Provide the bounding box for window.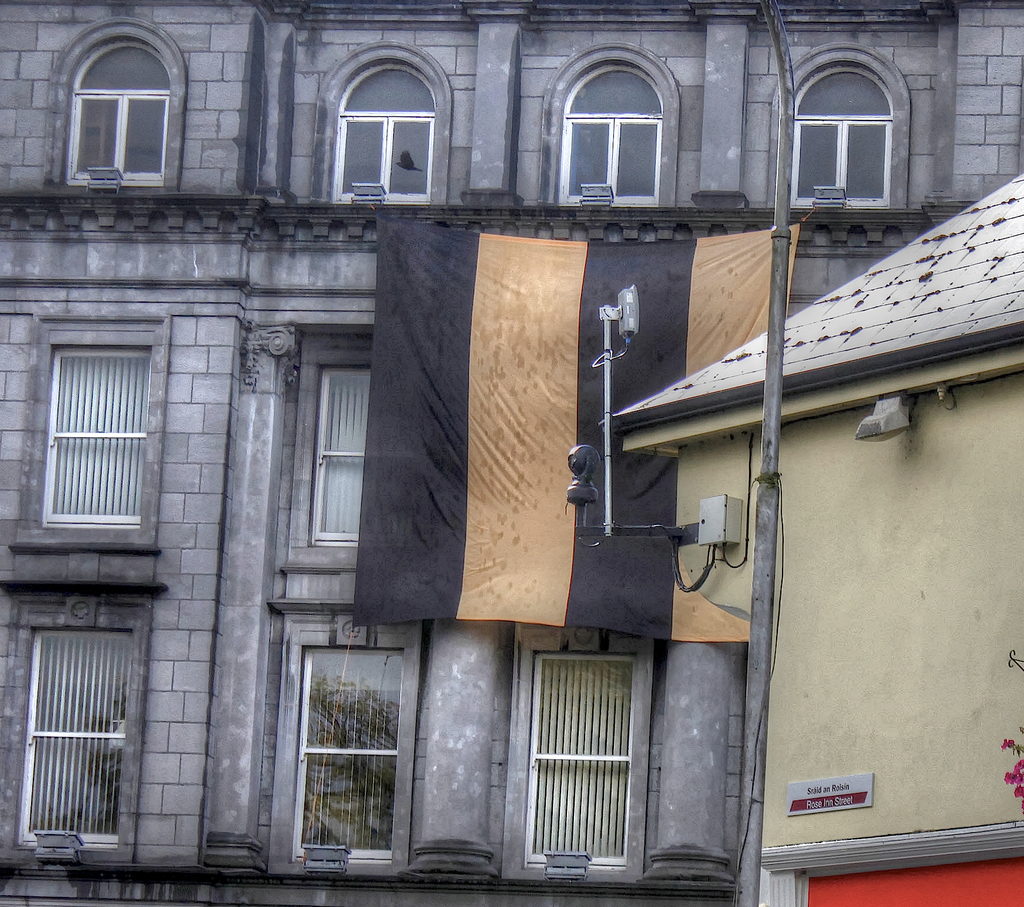
region(525, 652, 632, 863).
